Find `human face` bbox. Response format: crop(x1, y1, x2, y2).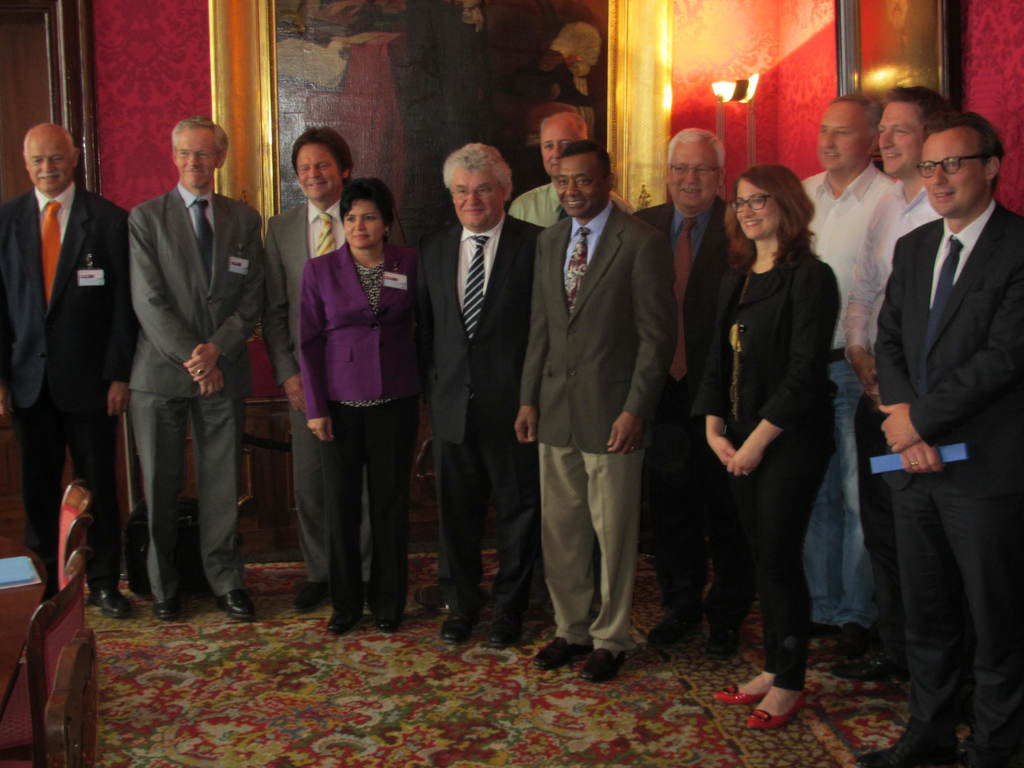
crop(296, 142, 340, 202).
